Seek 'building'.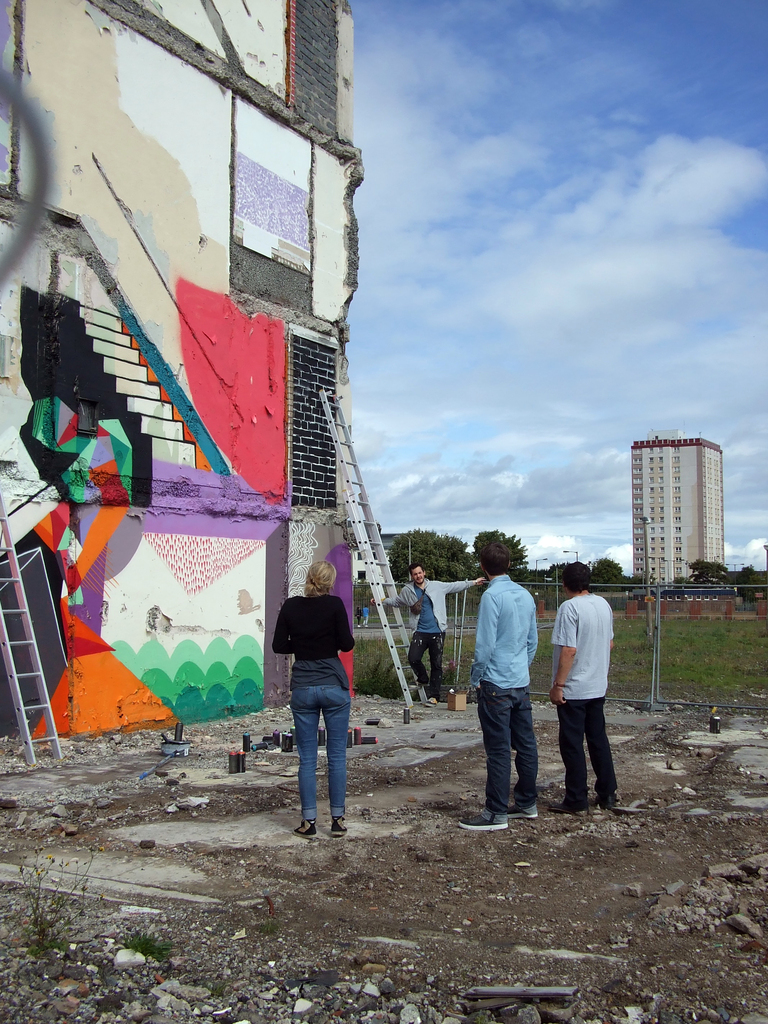
632,435,724,588.
